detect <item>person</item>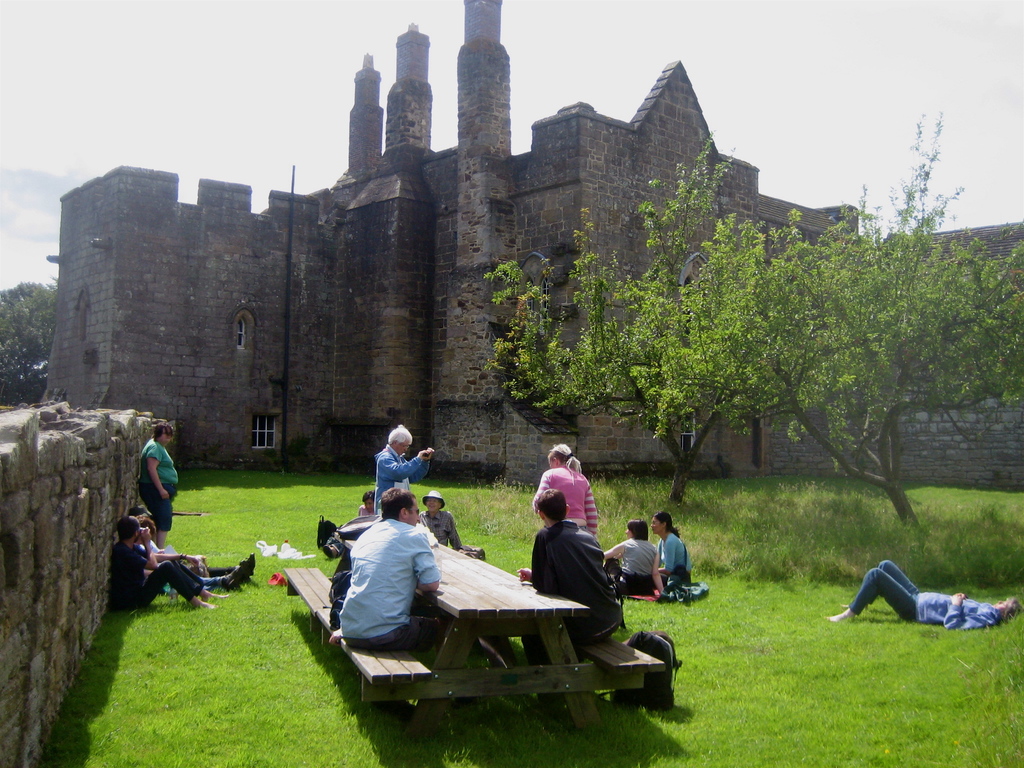
531 437 598 544
